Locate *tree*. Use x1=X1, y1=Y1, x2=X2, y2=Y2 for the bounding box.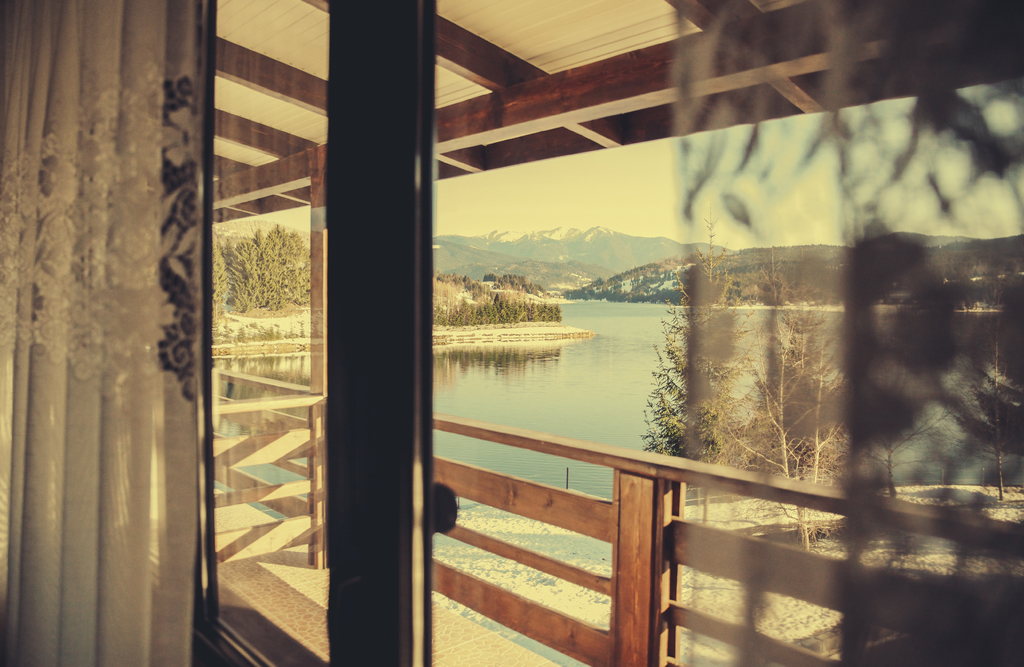
x1=929, y1=325, x2=1011, y2=515.
